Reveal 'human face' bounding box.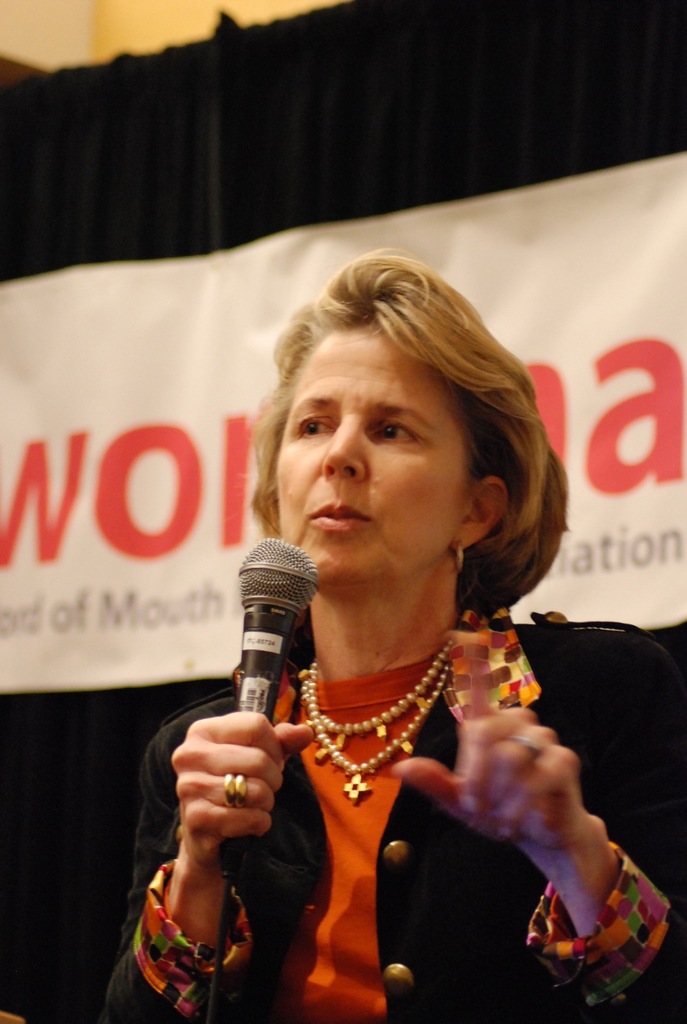
Revealed: box(280, 332, 472, 589).
